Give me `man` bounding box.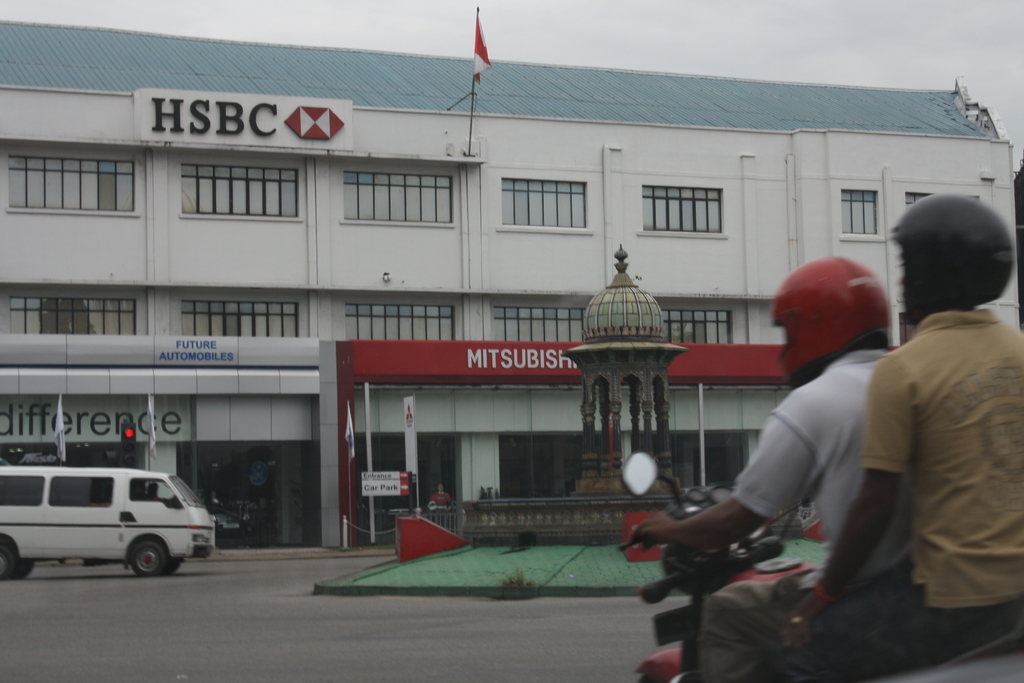
(left=765, top=187, right=1023, bottom=682).
